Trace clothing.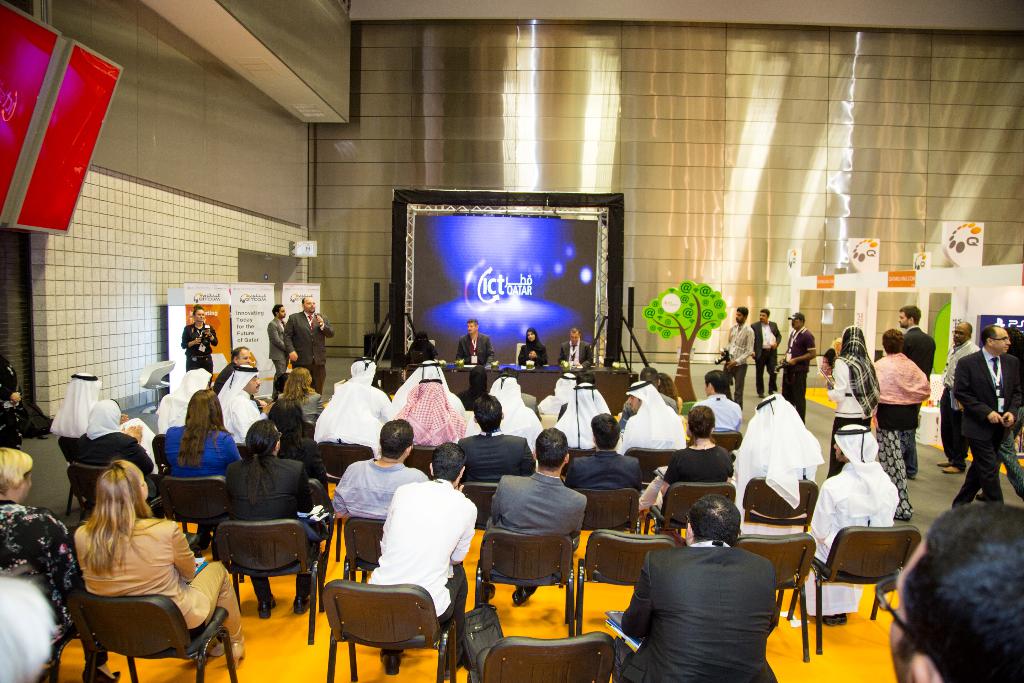
Traced to box=[696, 393, 743, 427].
